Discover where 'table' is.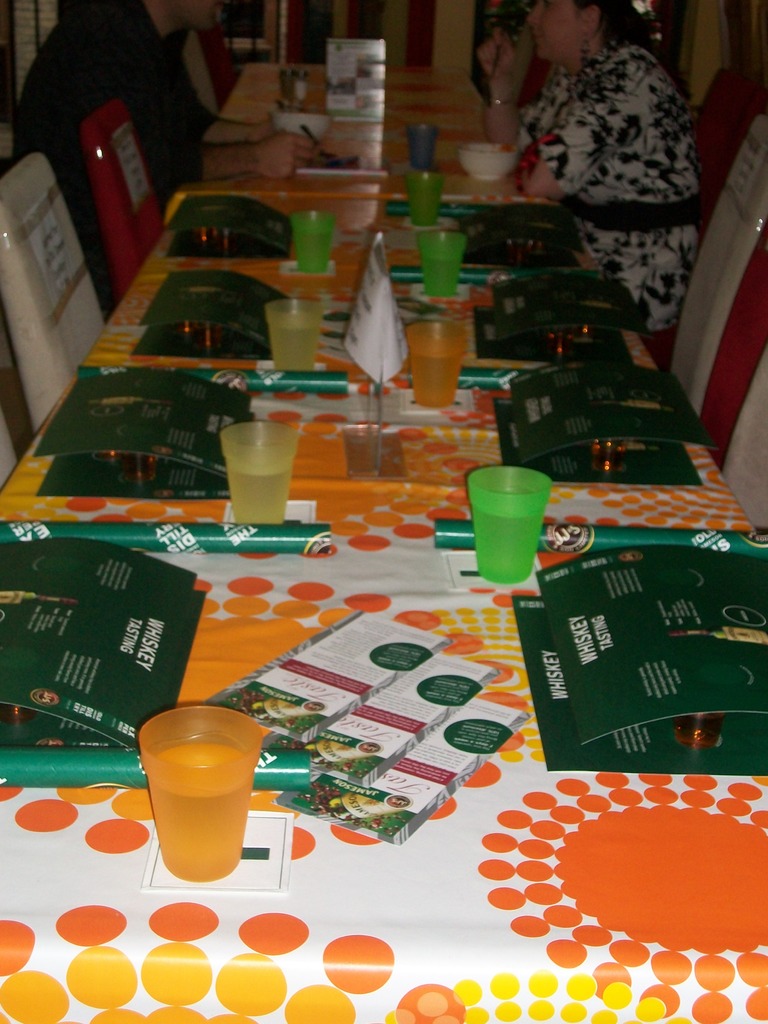
Discovered at [left=0, top=57, right=767, bottom=1023].
